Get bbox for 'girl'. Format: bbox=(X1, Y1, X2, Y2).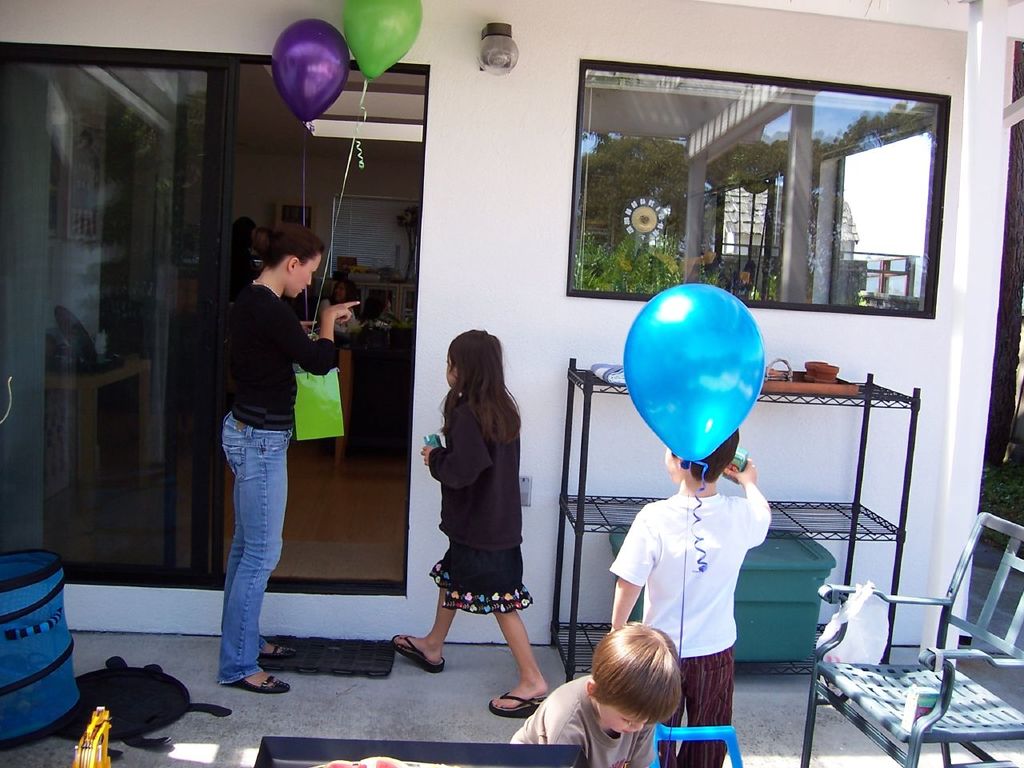
bbox=(391, 330, 549, 714).
